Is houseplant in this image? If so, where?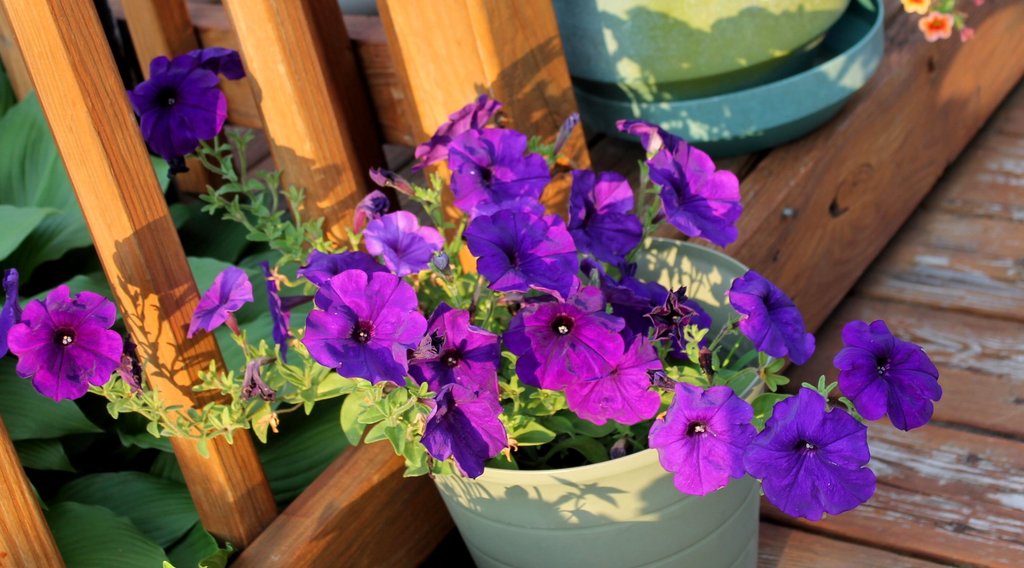
Yes, at l=3, t=92, r=942, b=567.
